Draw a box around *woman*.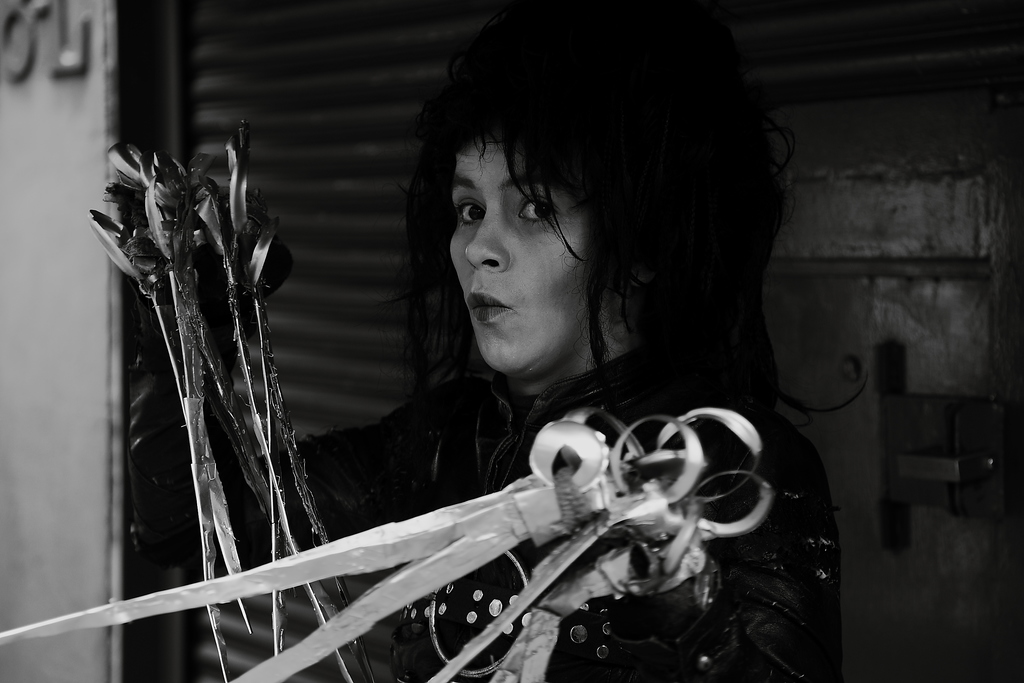
[x1=236, y1=26, x2=849, y2=682].
